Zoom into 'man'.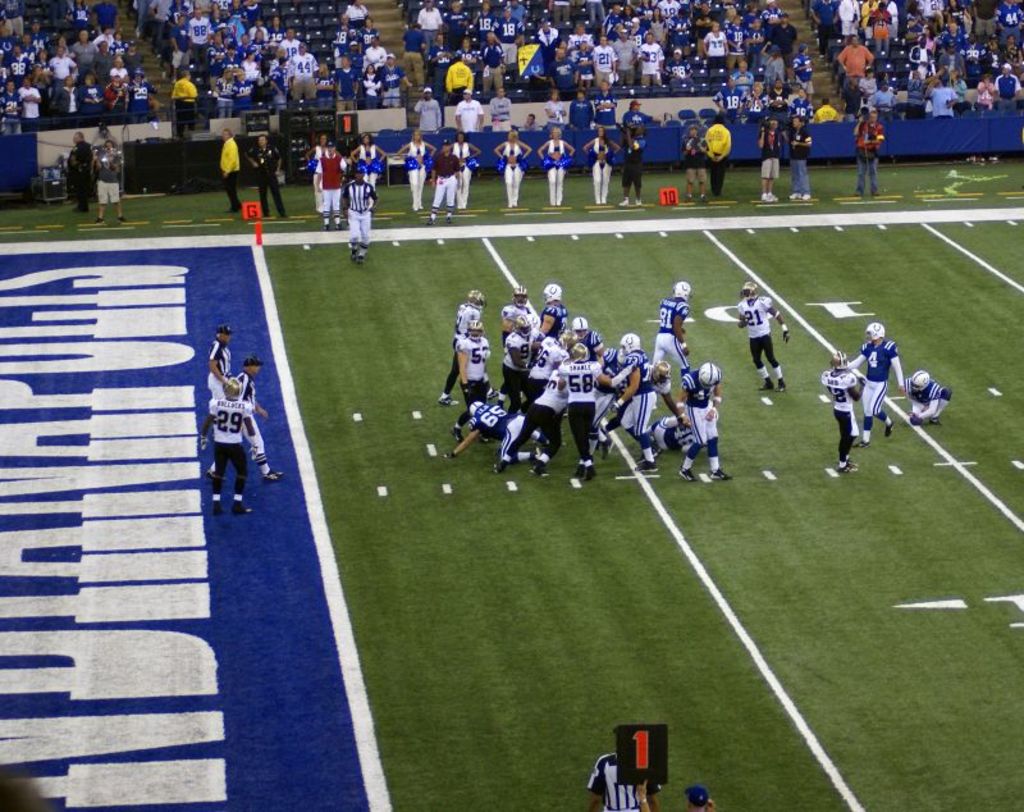
Zoom target: [850, 108, 881, 193].
